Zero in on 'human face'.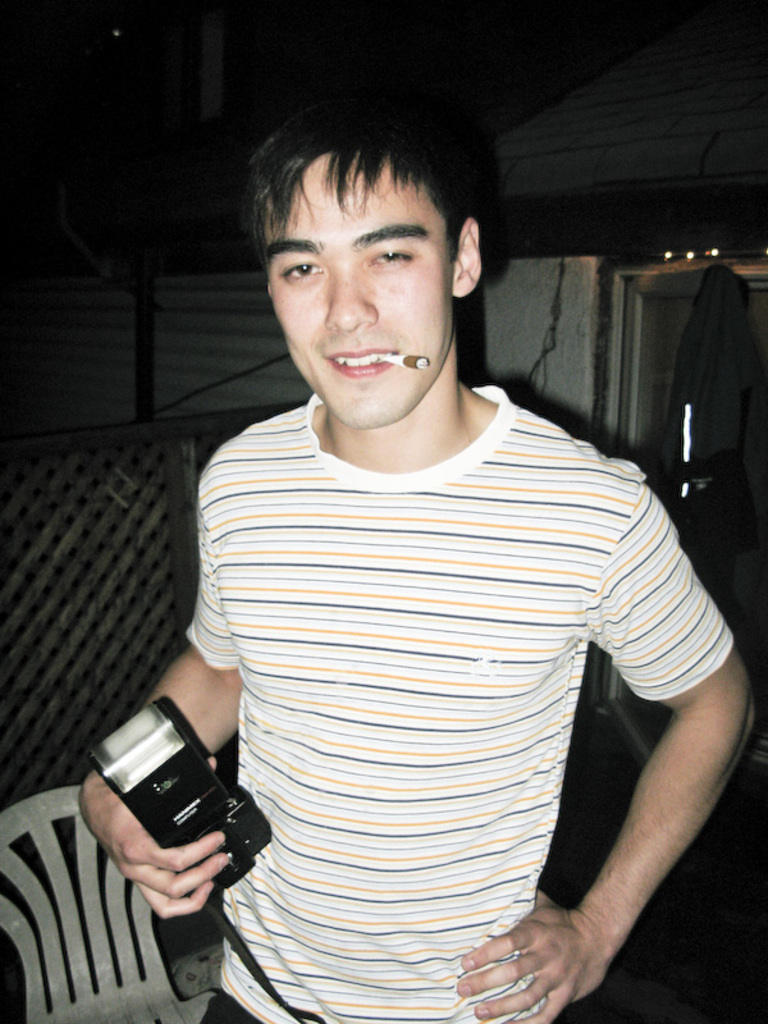
Zeroed in: 264/175/465/422.
